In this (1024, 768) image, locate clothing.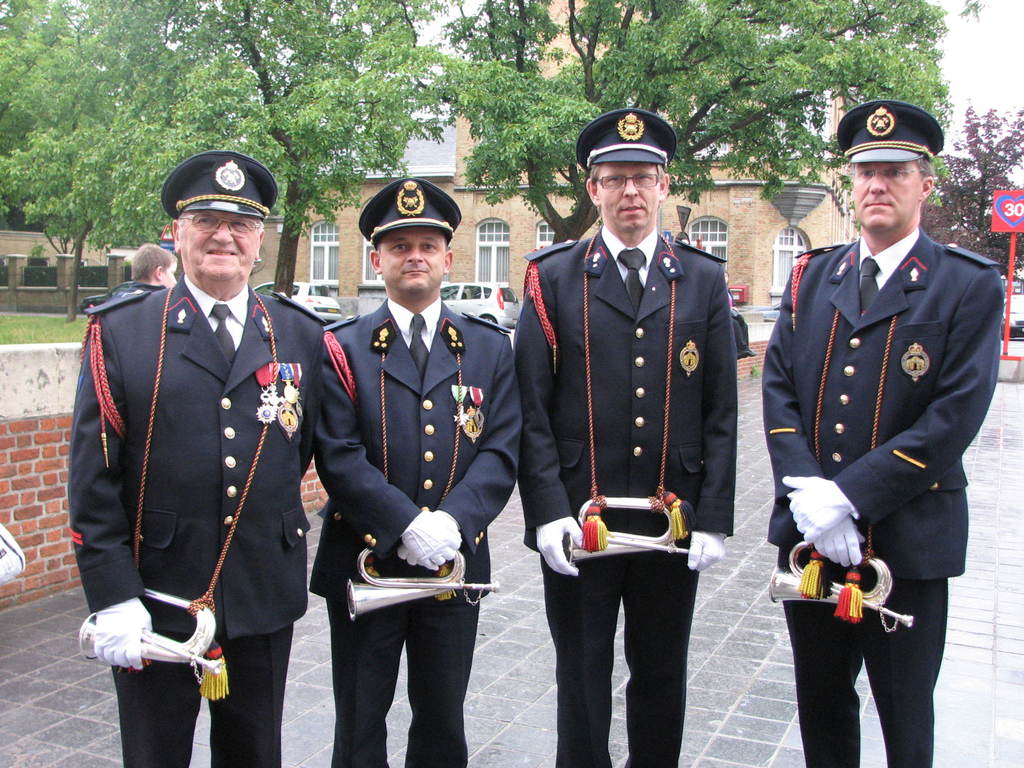
Bounding box: left=68, top=268, right=326, bottom=767.
